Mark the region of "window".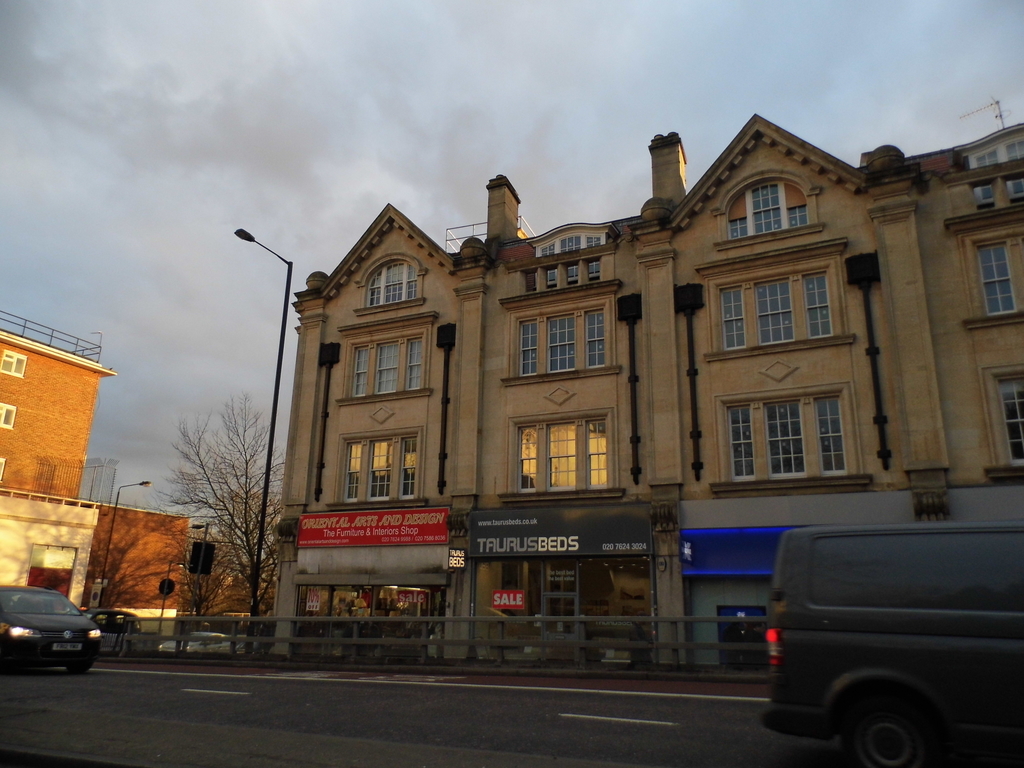
Region: 346 444 360 503.
